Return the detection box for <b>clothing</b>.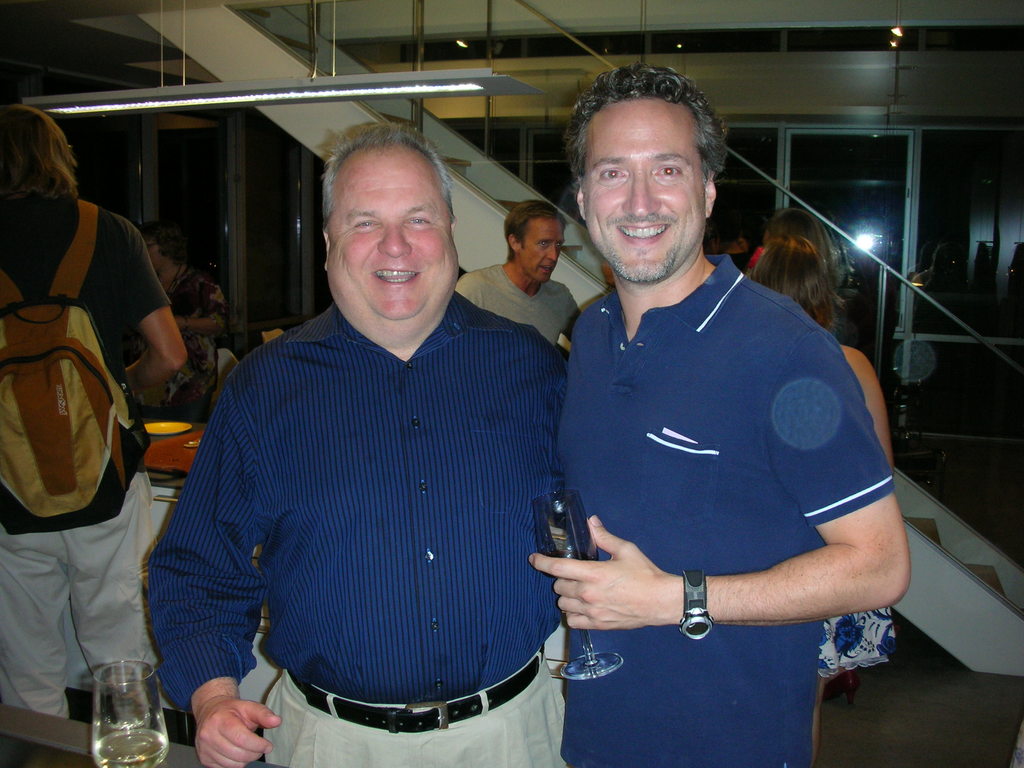
(left=452, top=259, right=582, bottom=344).
